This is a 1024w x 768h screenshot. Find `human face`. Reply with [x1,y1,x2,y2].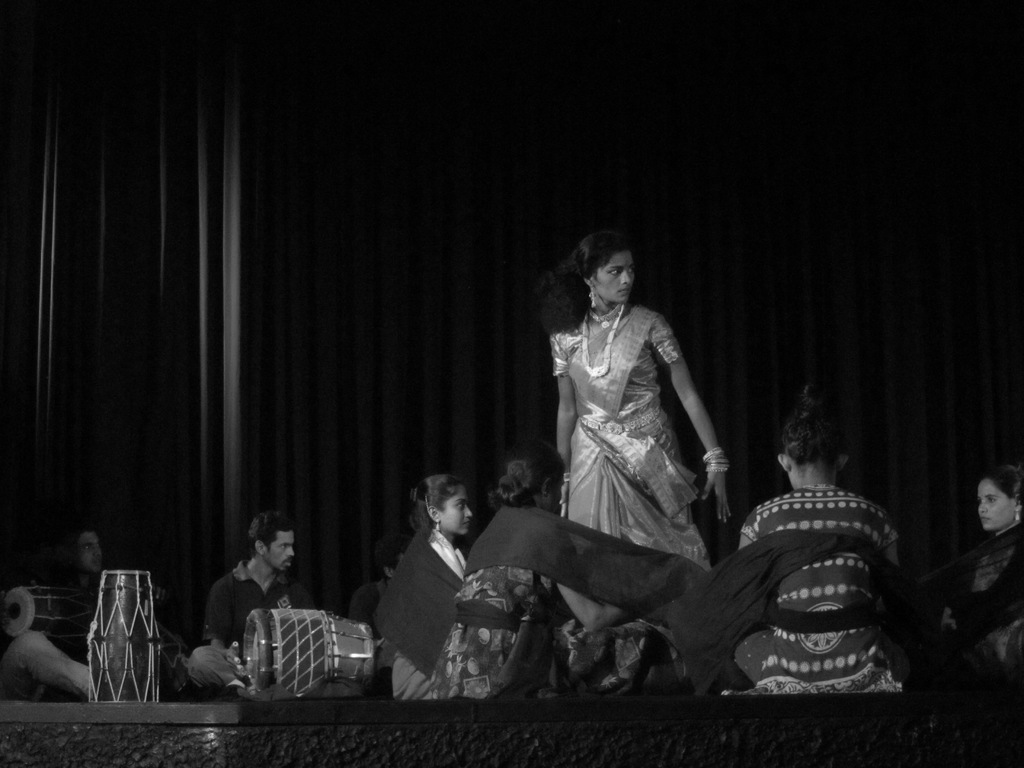
[268,529,297,572].
